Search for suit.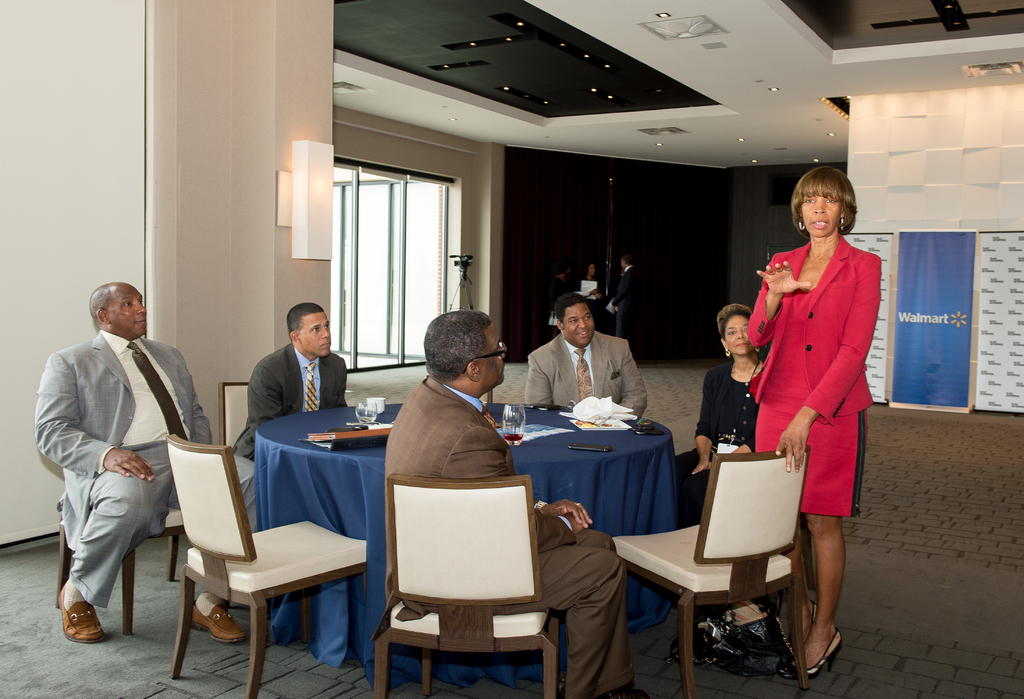
Found at <region>746, 234, 884, 431</region>.
